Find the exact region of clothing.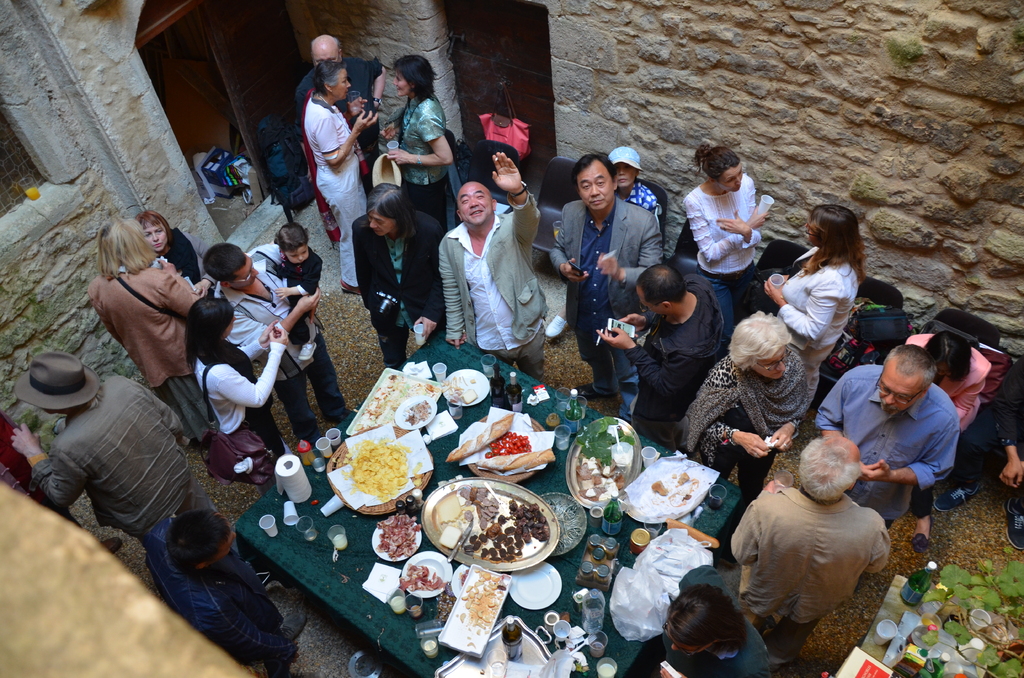
Exact region: box=[913, 329, 1008, 421].
